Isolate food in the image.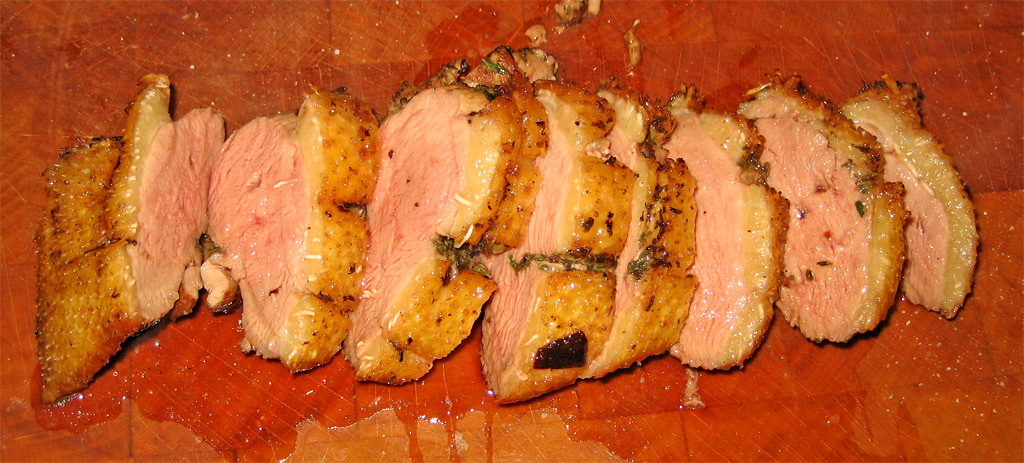
Isolated region: [30, 132, 124, 402].
